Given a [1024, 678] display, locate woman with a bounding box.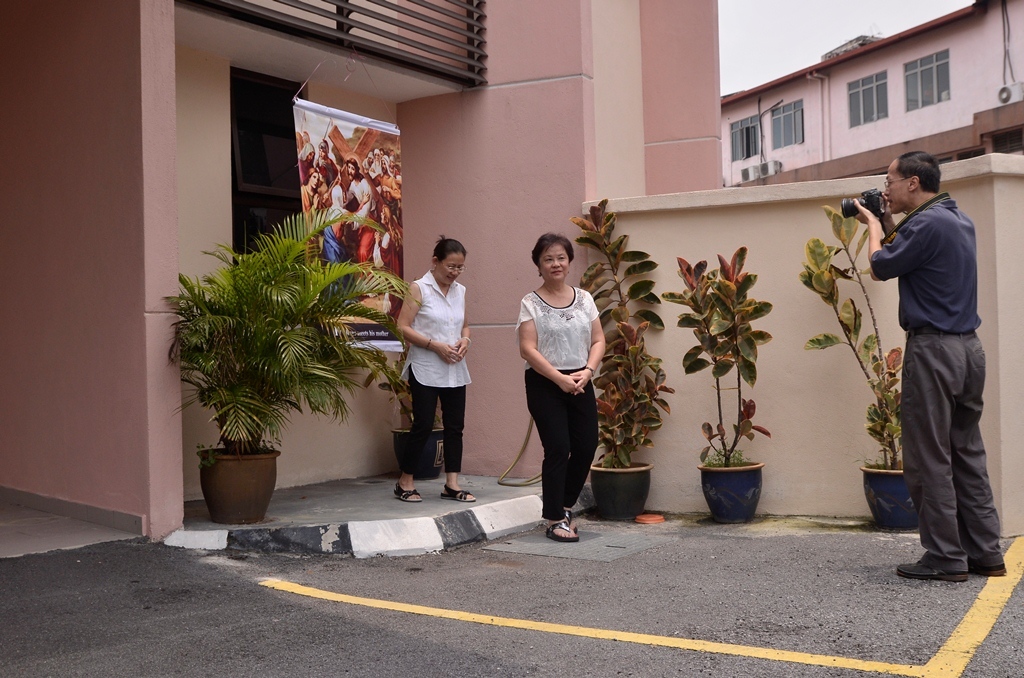
Located: rect(510, 232, 610, 545).
